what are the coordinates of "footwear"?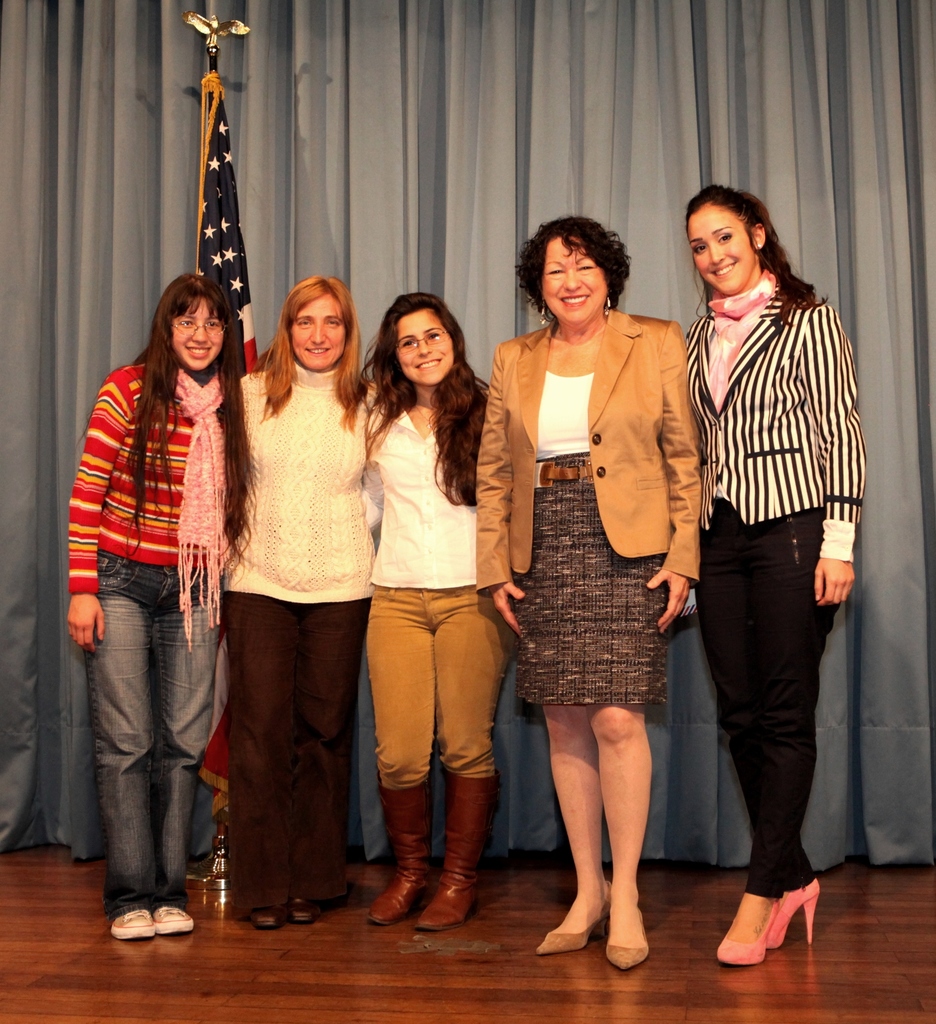
x1=151, y1=895, x2=200, y2=939.
